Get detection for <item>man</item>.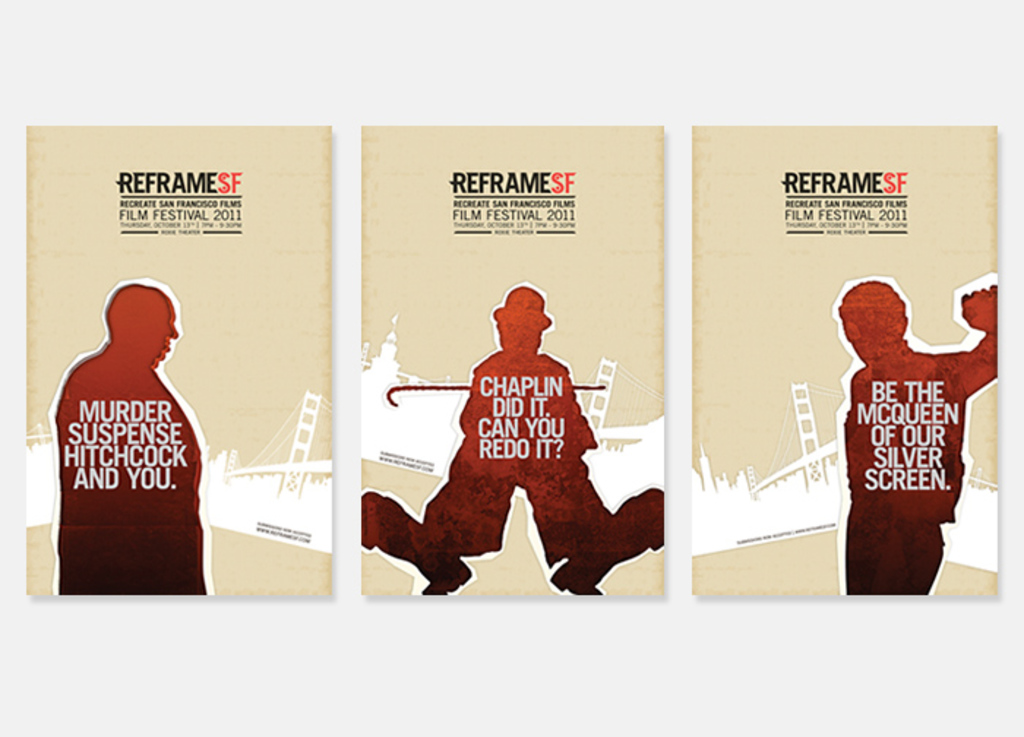
Detection: 825:273:1021:600.
